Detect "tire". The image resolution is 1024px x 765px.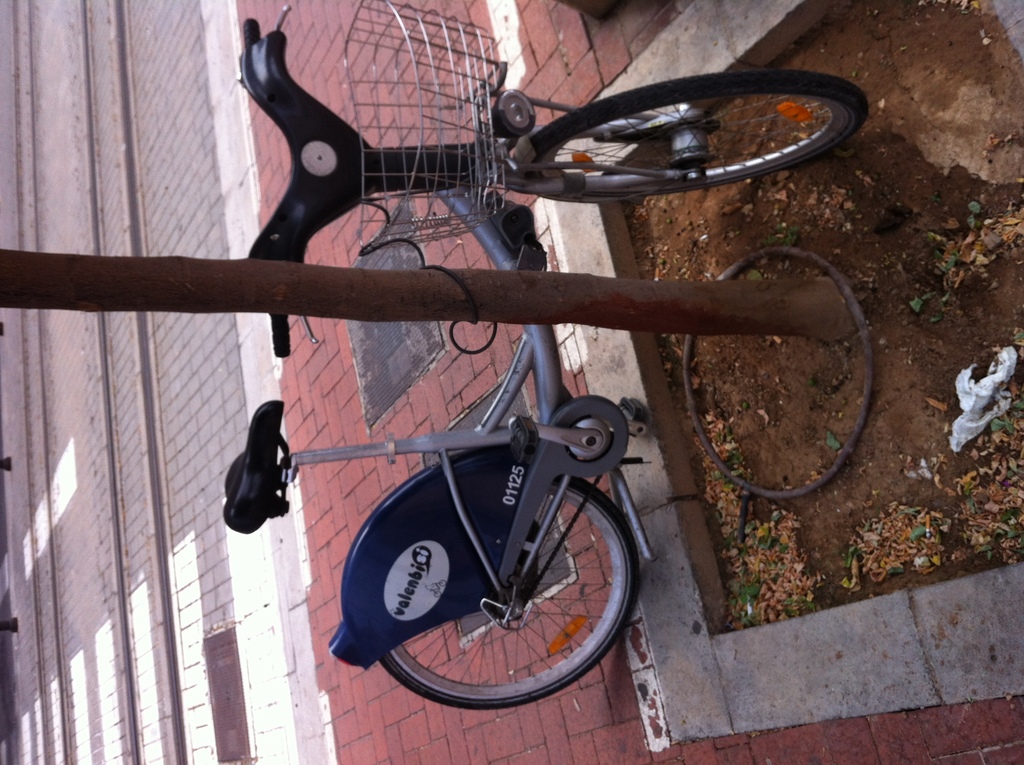
[left=684, top=248, right=875, bottom=499].
